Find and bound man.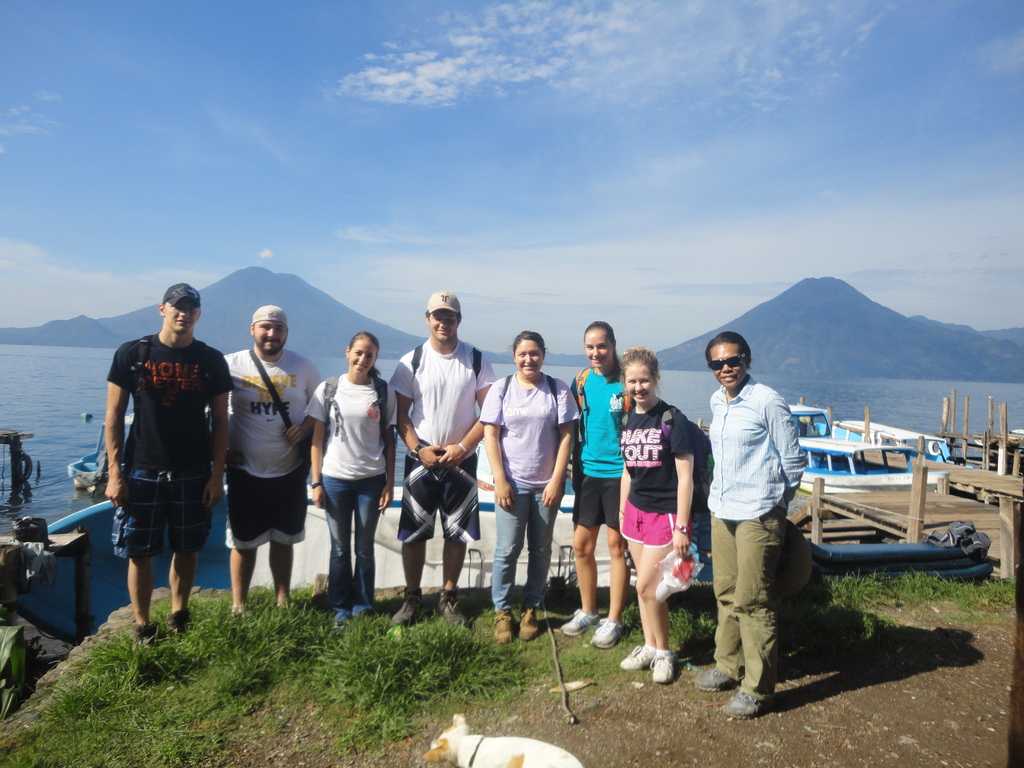
Bound: 701:322:819:715.
